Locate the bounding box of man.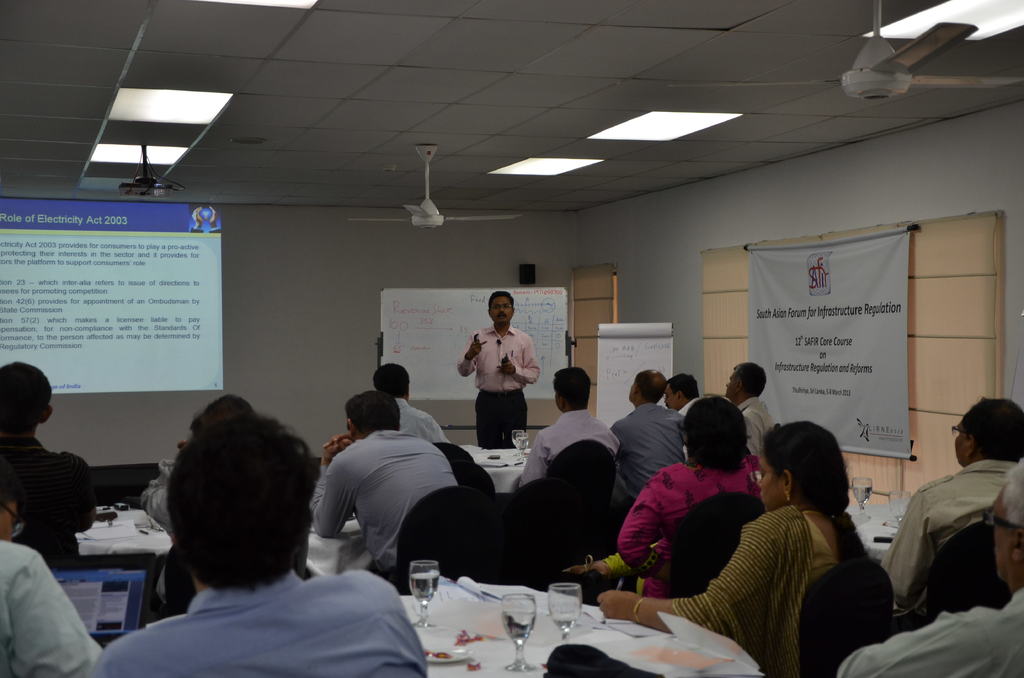
Bounding box: [left=93, top=408, right=426, bottom=677].
